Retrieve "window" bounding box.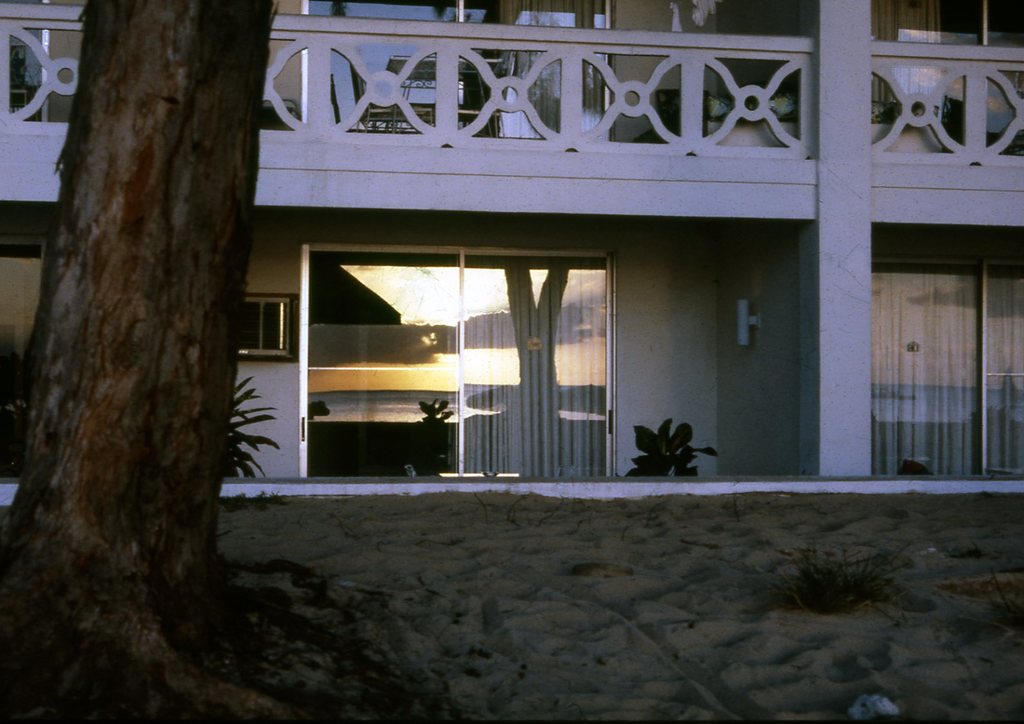
Bounding box: bbox=(0, 0, 90, 123).
